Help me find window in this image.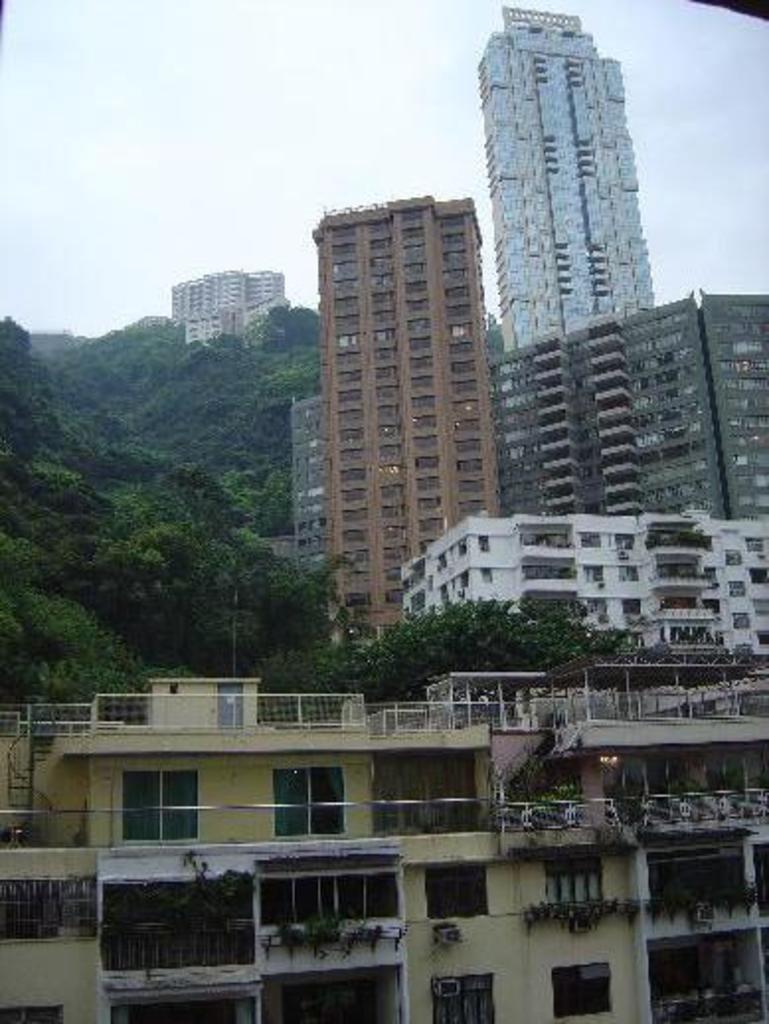
Found it: box=[482, 567, 490, 585].
